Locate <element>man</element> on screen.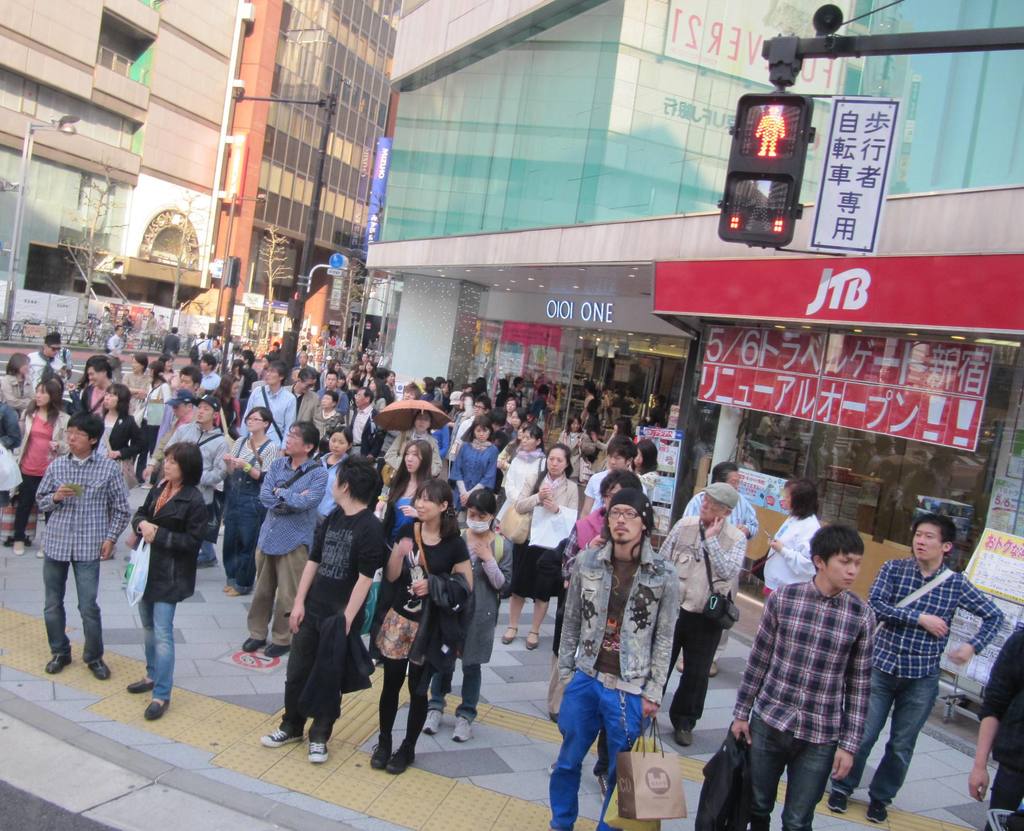
On screen at box=[657, 481, 750, 744].
